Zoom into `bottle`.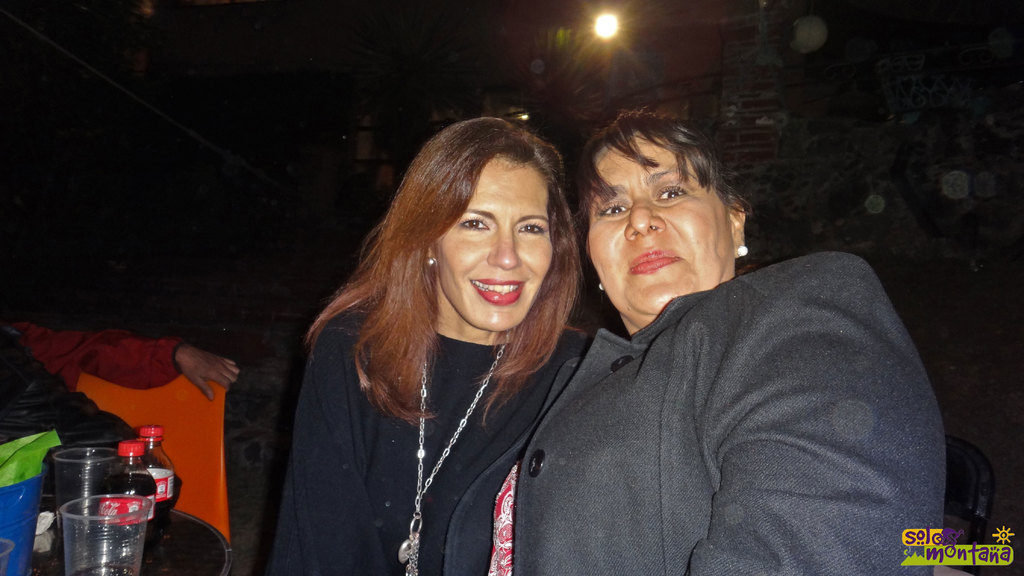
Zoom target: 141 422 169 547.
